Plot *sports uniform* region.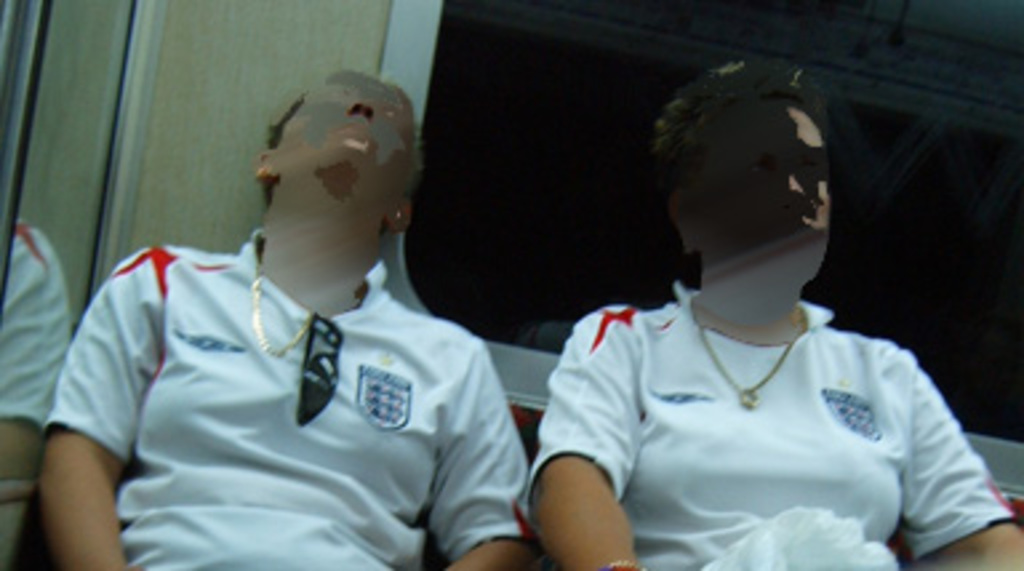
Plotted at {"left": 35, "top": 51, "right": 565, "bottom": 570}.
